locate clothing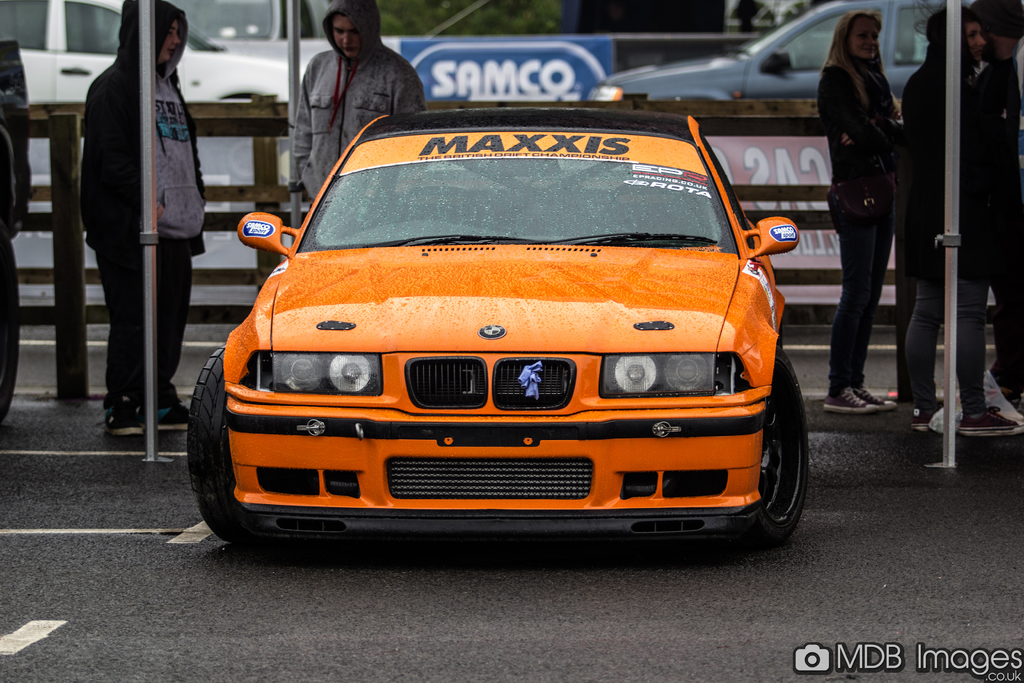
BBox(285, 46, 433, 204)
